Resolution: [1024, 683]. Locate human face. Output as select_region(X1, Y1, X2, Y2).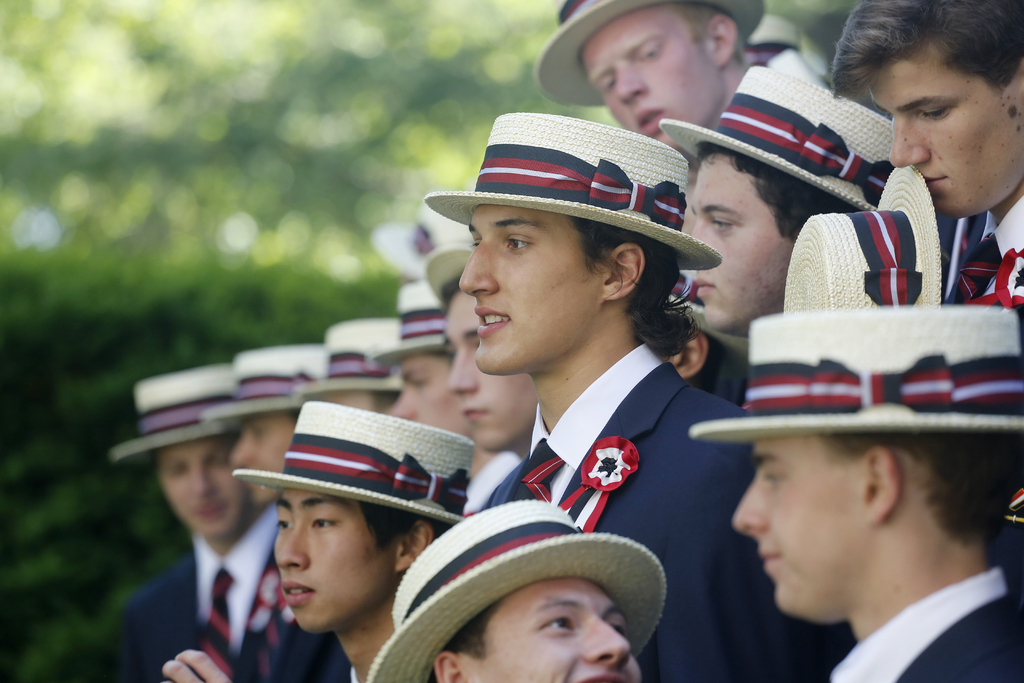
select_region(692, 152, 792, 332).
